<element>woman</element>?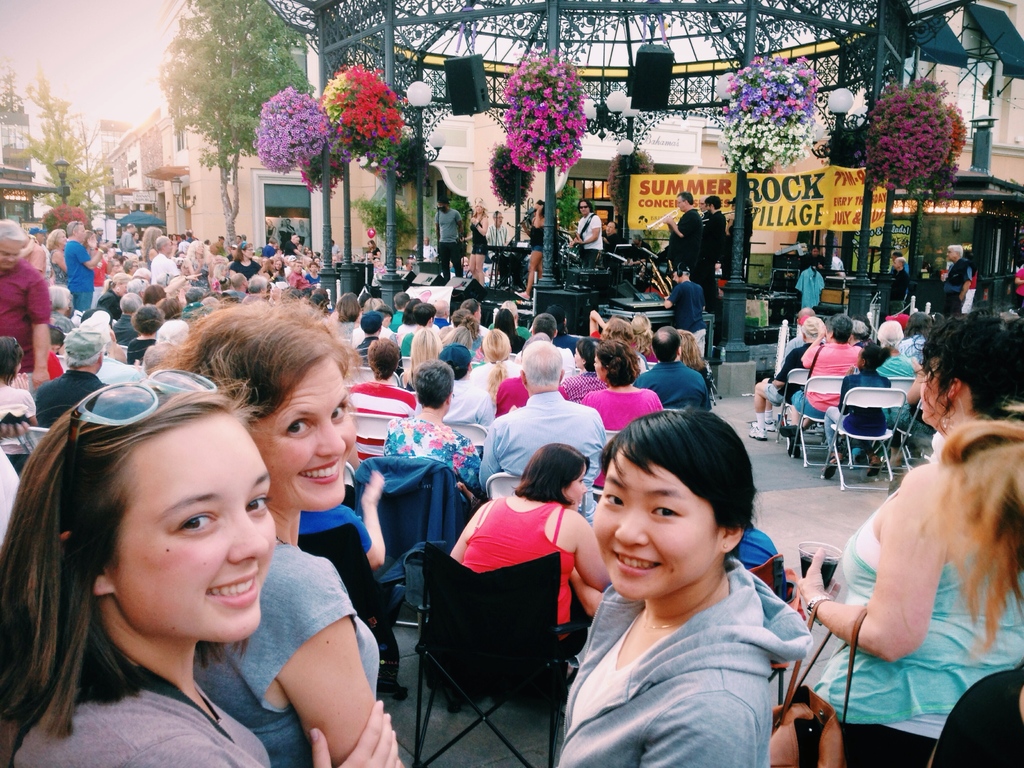
pyautogui.locateOnScreen(44, 225, 72, 287)
